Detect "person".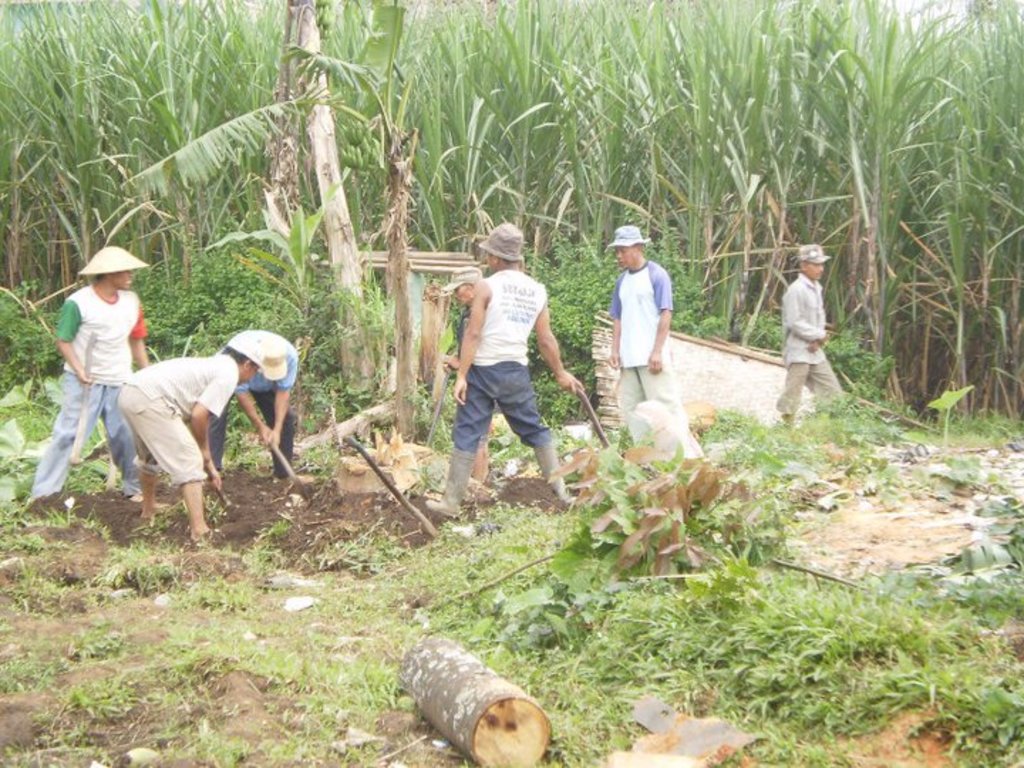
Detected at bbox(202, 323, 311, 482).
